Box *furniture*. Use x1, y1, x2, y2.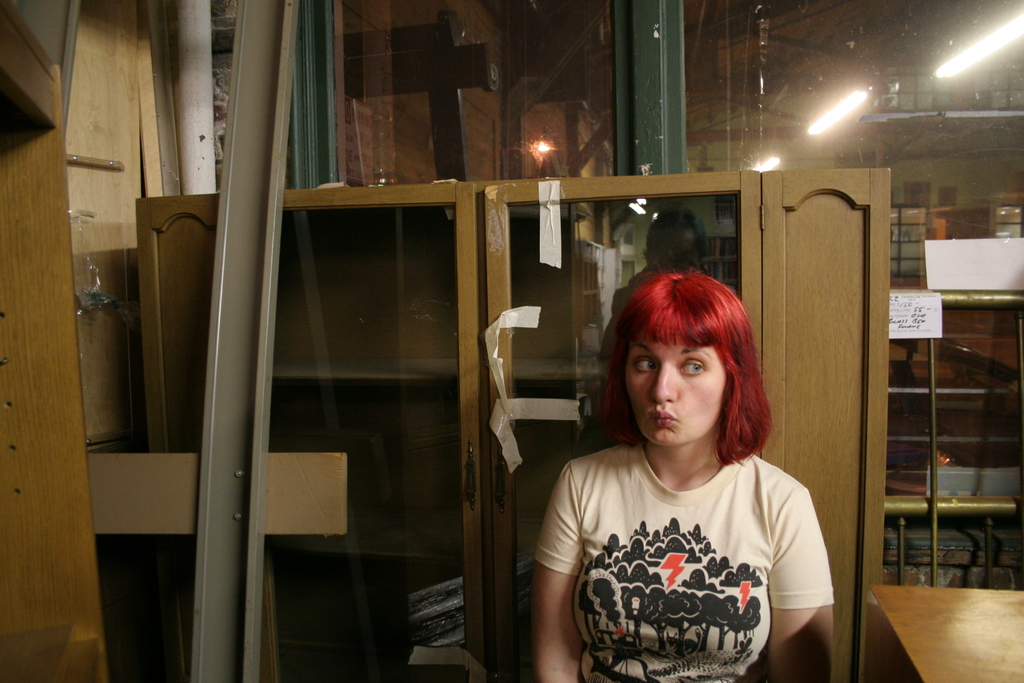
127, 158, 890, 682.
